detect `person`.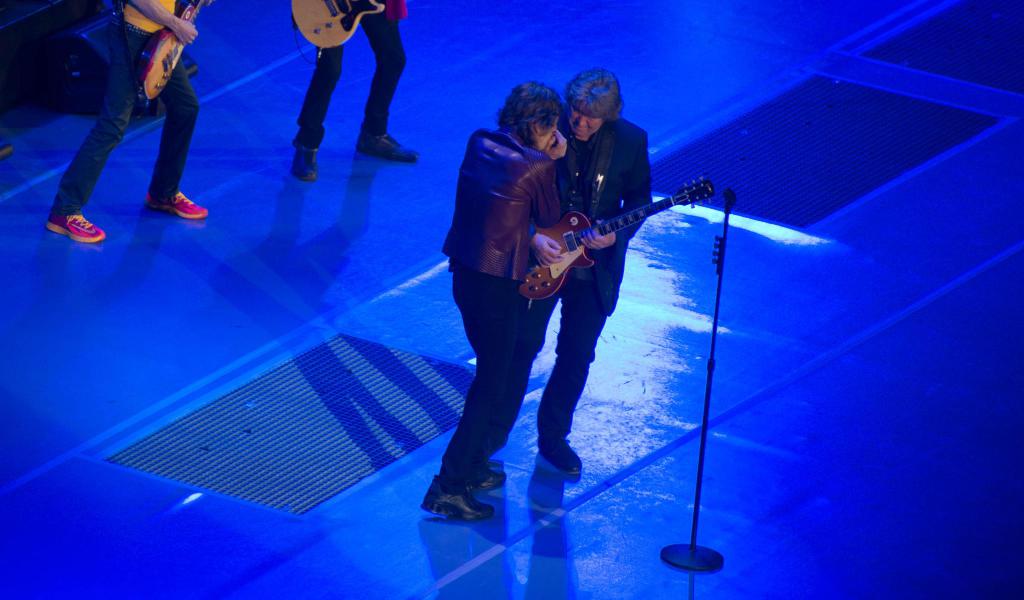
Detected at x1=44, y1=0, x2=210, y2=247.
